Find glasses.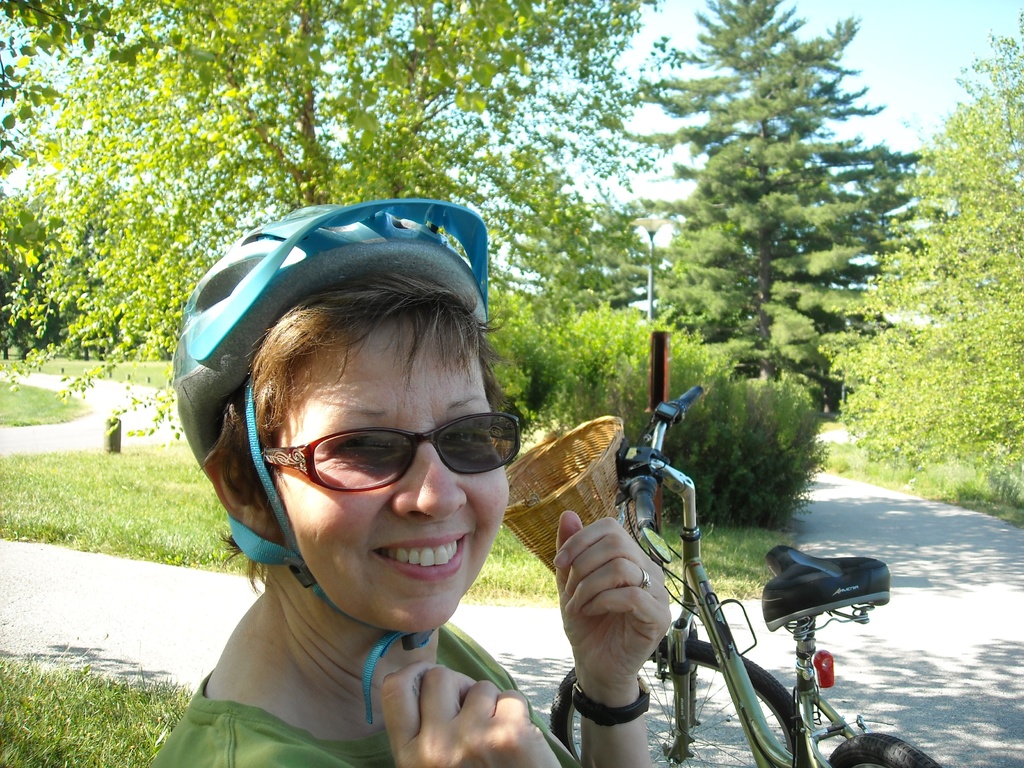
263, 413, 522, 492.
